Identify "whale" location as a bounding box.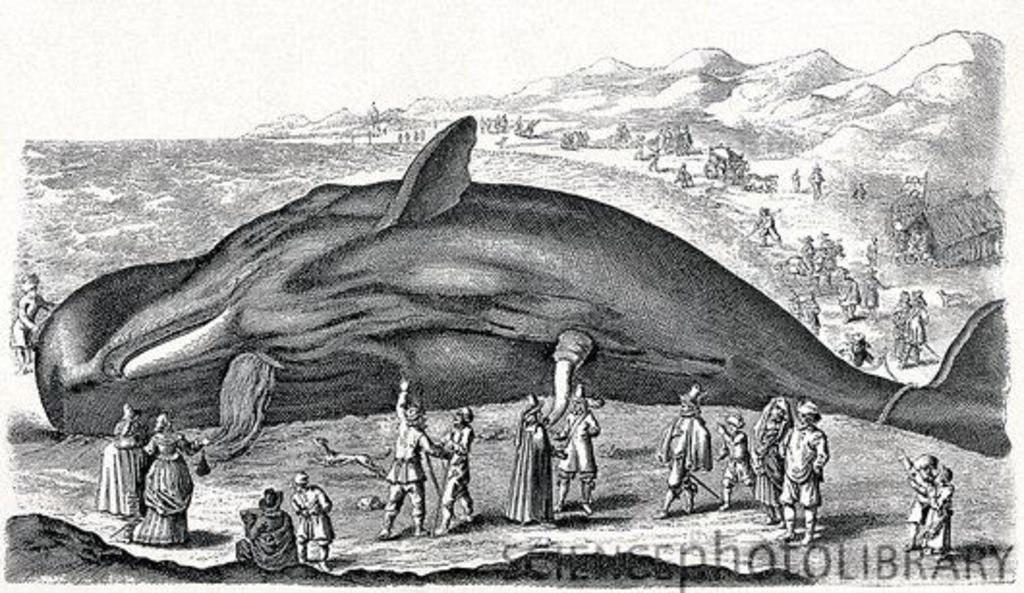
39, 110, 1007, 460.
